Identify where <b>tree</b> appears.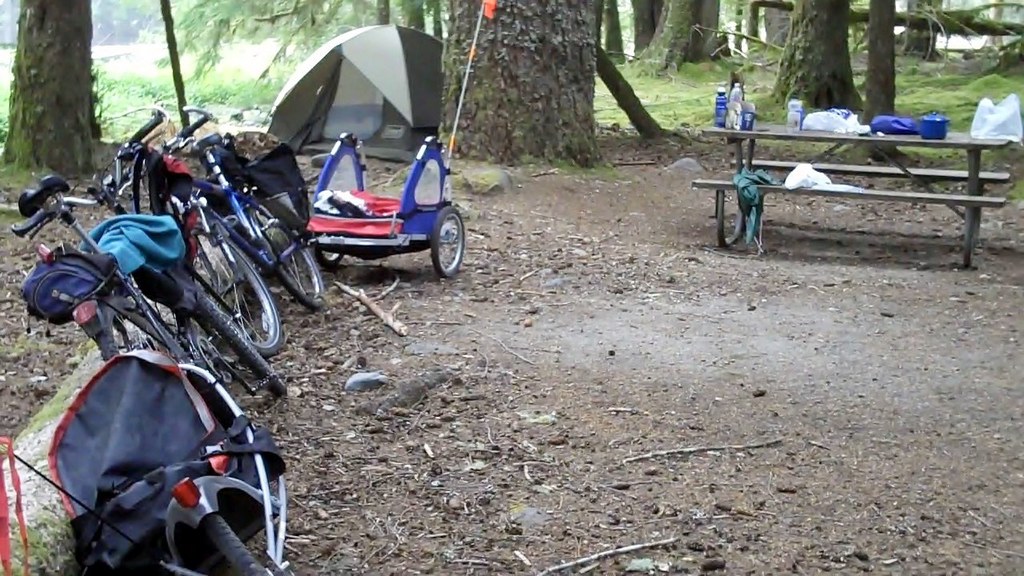
Appears at bbox=[440, 0, 604, 161].
